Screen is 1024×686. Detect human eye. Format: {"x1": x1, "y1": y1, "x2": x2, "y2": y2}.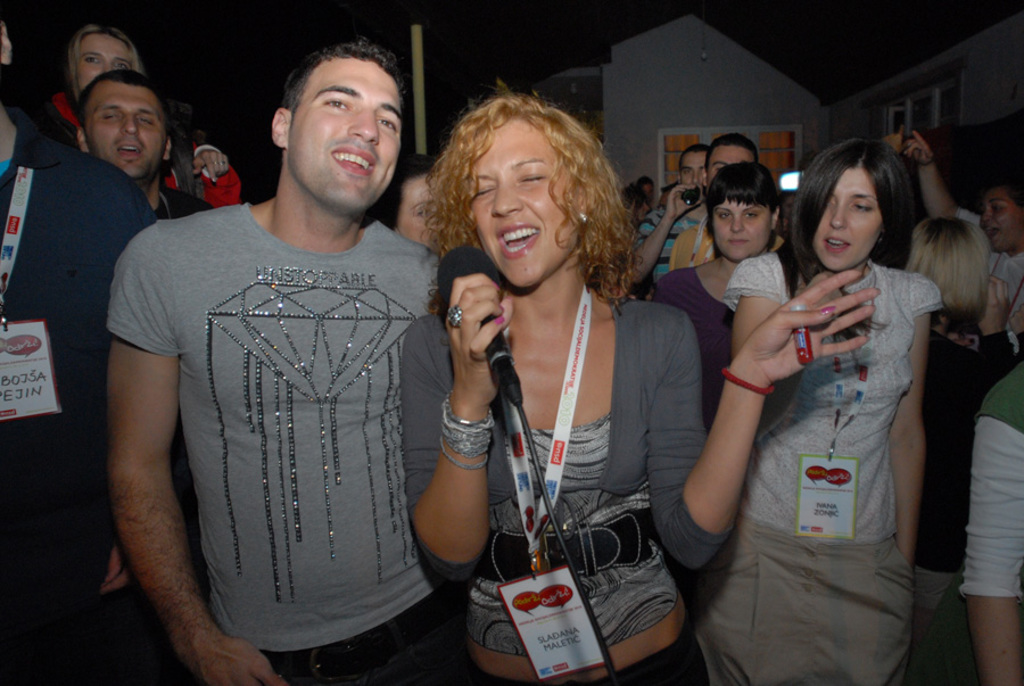
{"x1": 744, "y1": 209, "x2": 761, "y2": 226}.
